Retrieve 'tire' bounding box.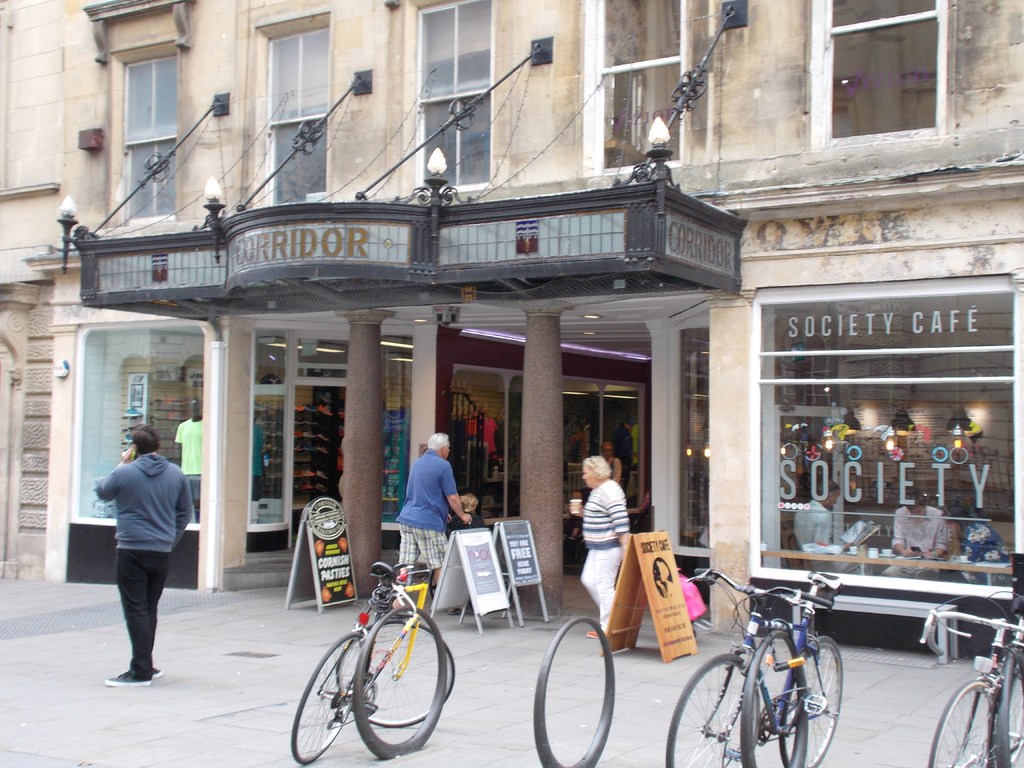
Bounding box: {"left": 929, "top": 675, "right": 995, "bottom": 765}.
